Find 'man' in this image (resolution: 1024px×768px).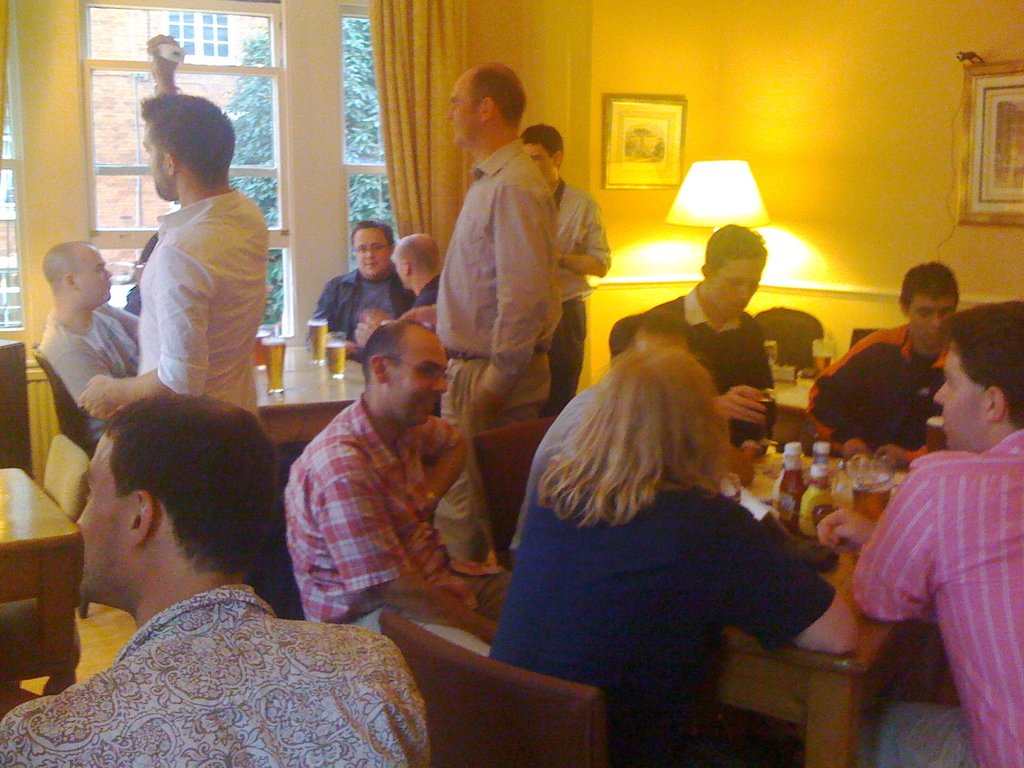
(36, 241, 138, 438).
